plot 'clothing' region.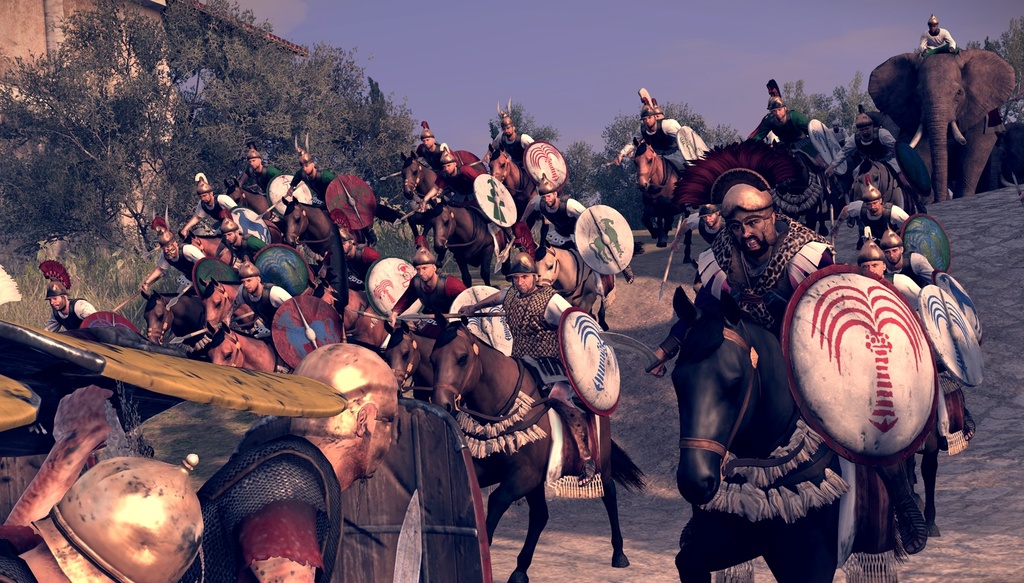
Plotted at <region>192, 189, 235, 227</region>.
